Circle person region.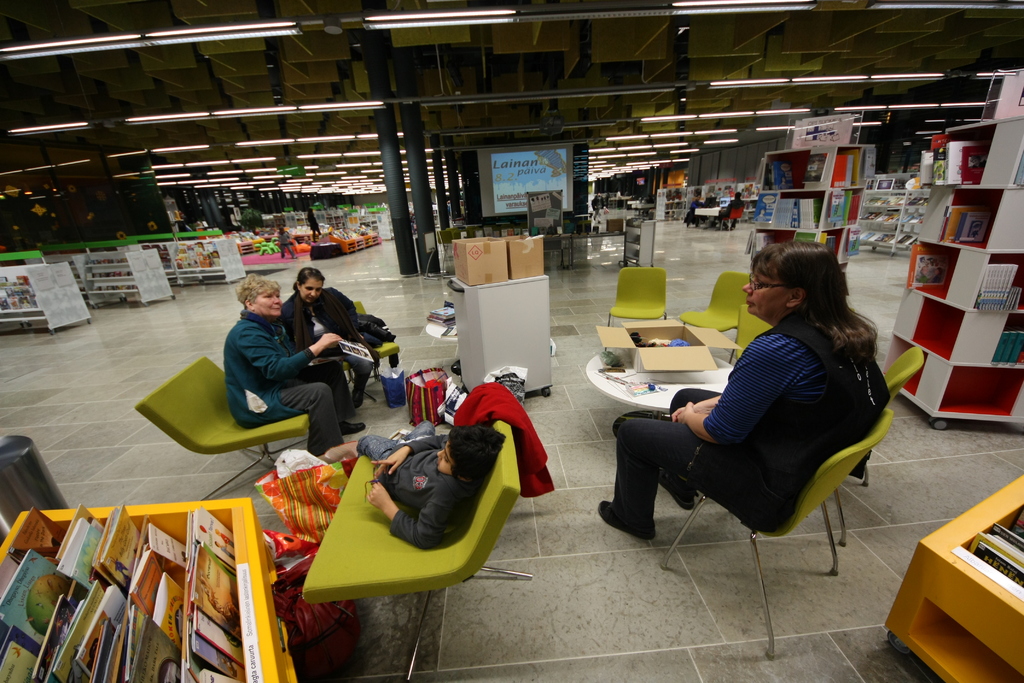
Region: bbox=(603, 238, 894, 549).
